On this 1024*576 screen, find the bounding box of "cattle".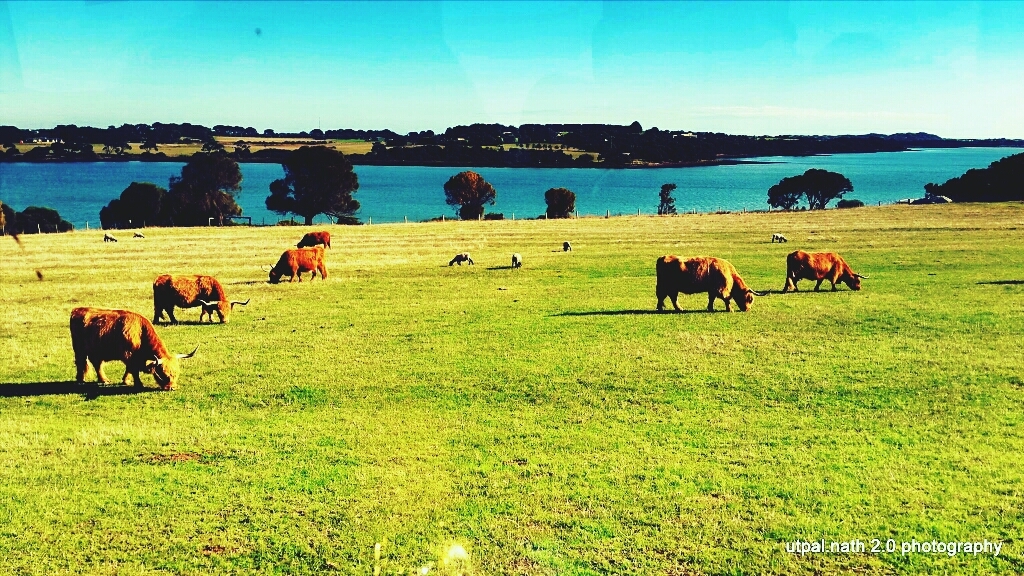
Bounding box: <region>446, 250, 477, 268</region>.
